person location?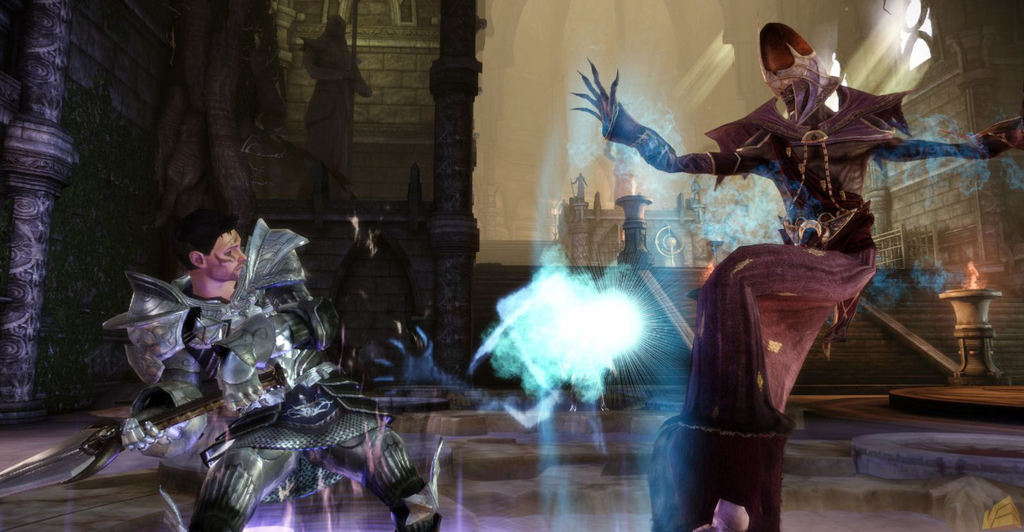
100 210 443 531
